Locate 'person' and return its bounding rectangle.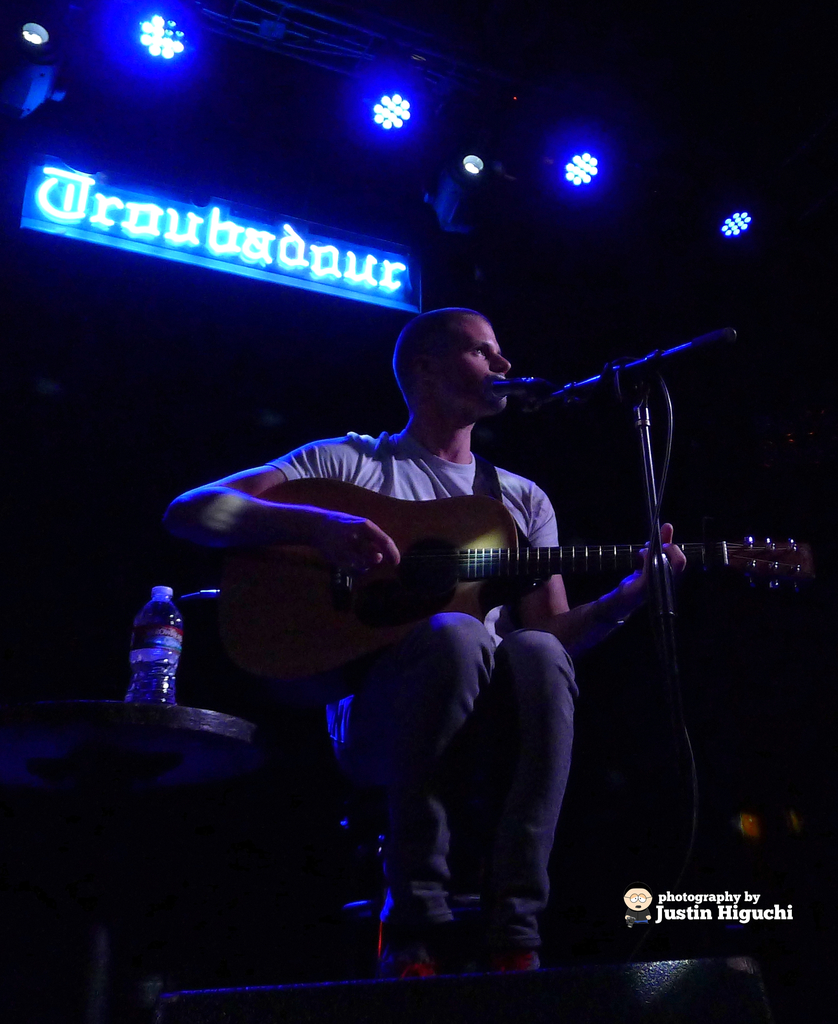
left=170, top=309, right=691, bottom=981.
